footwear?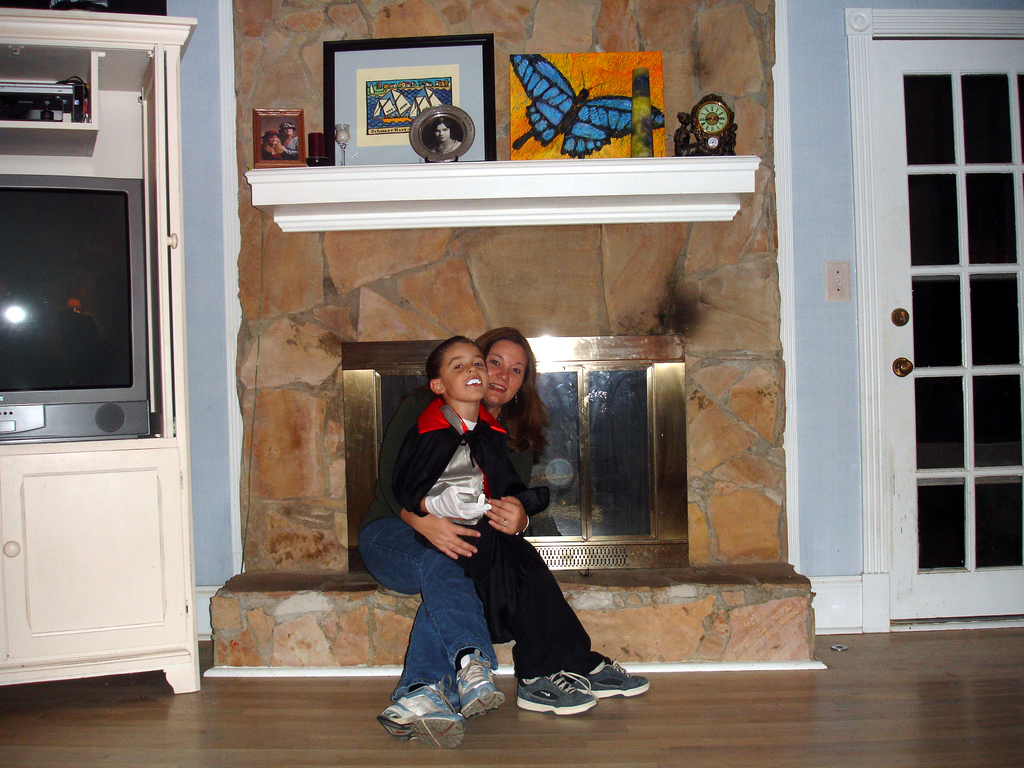
(515,664,602,714)
